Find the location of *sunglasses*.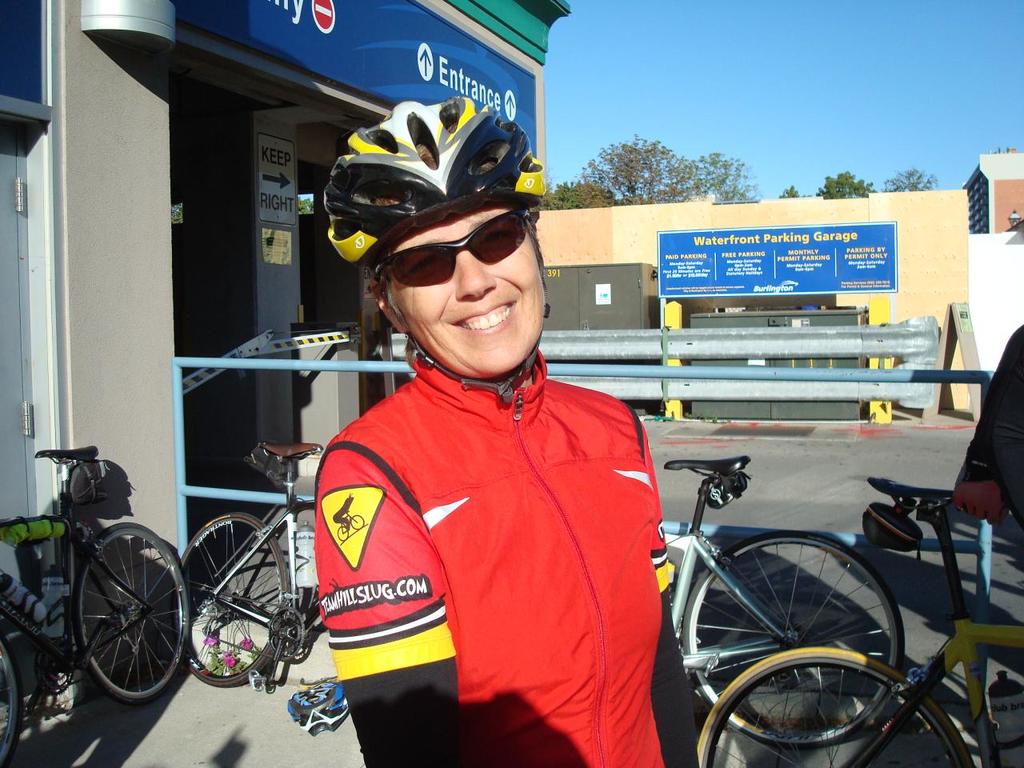
Location: box(375, 210, 531, 282).
